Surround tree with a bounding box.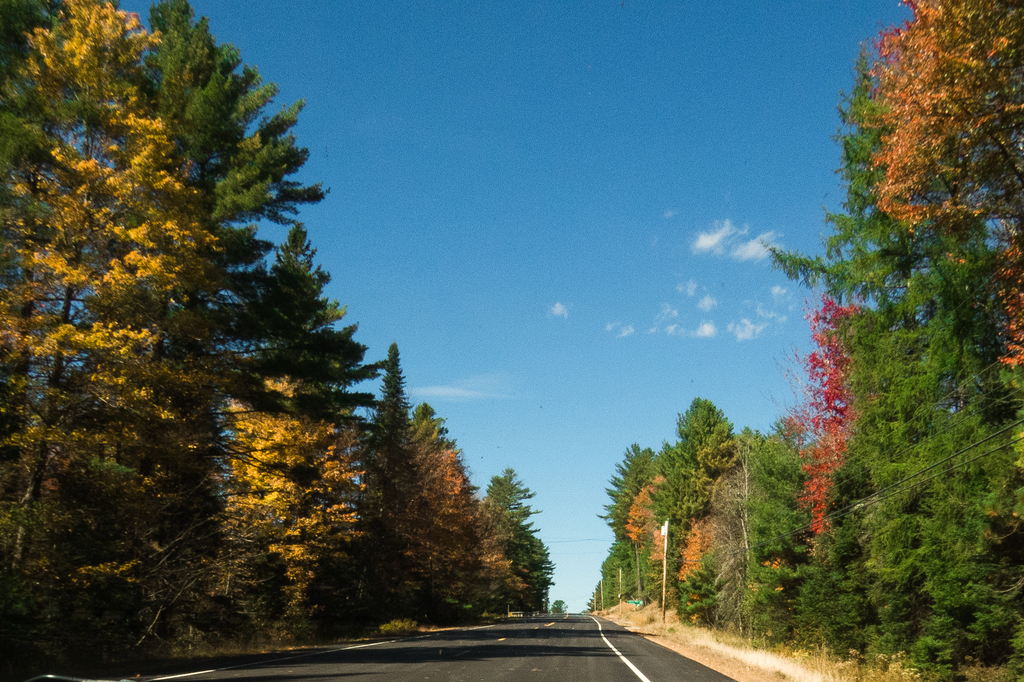
<region>147, 0, 328, 475</region>.
